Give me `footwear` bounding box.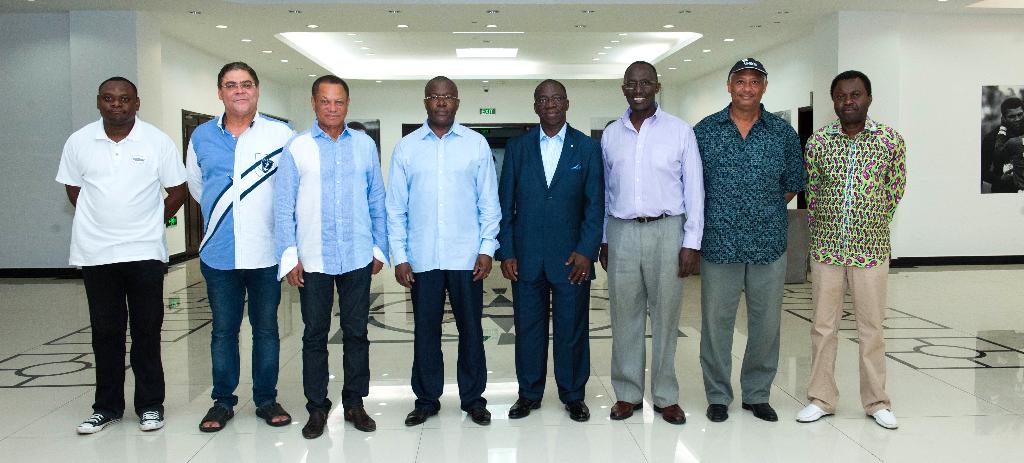
bbox(566, 400, 590, 422).
